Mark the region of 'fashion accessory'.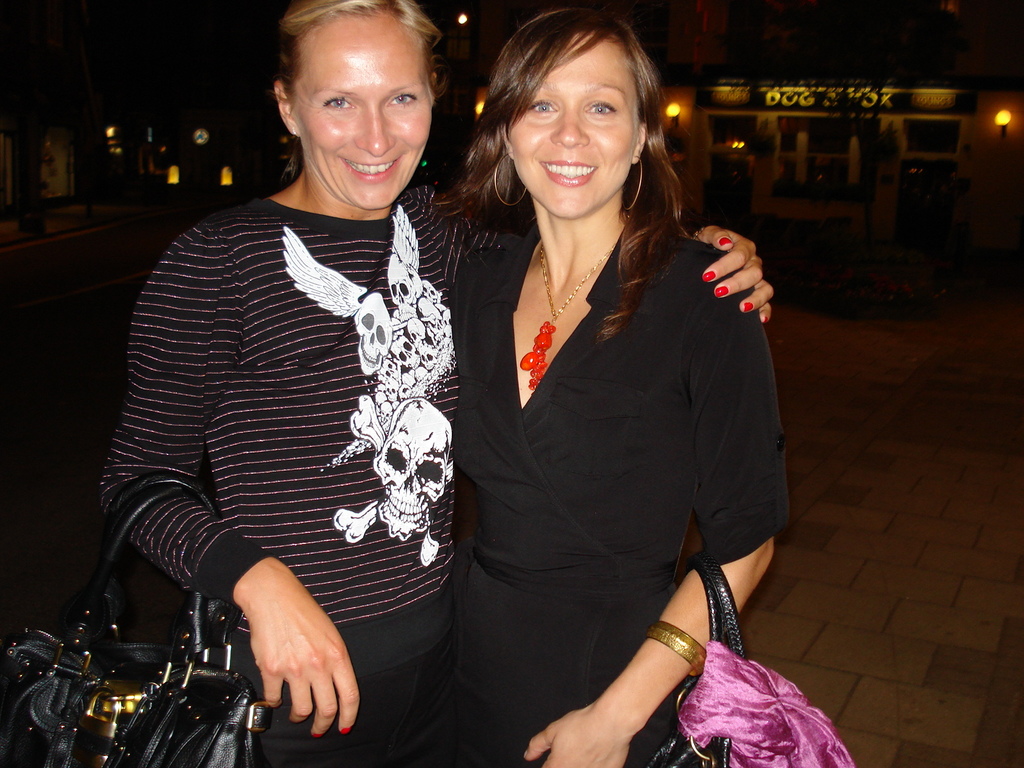
Region: Rect(650, 624, 708, 676).
